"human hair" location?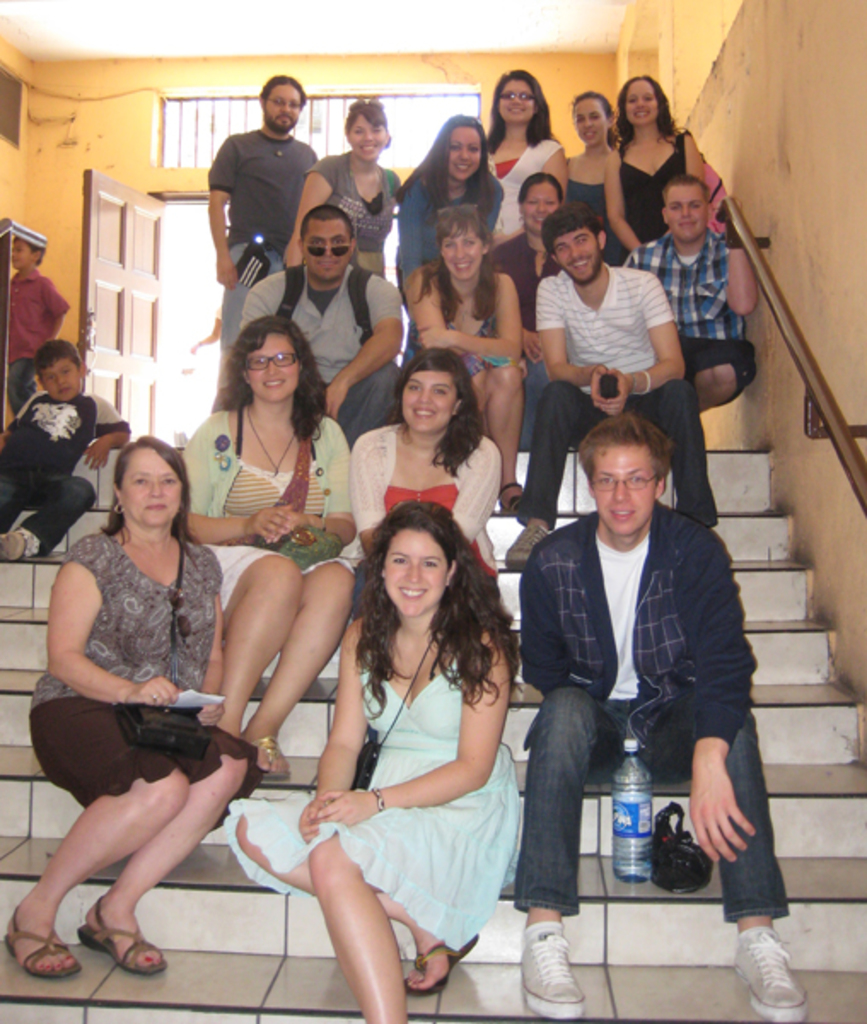
<region>396, 116, 495, 210</region>
